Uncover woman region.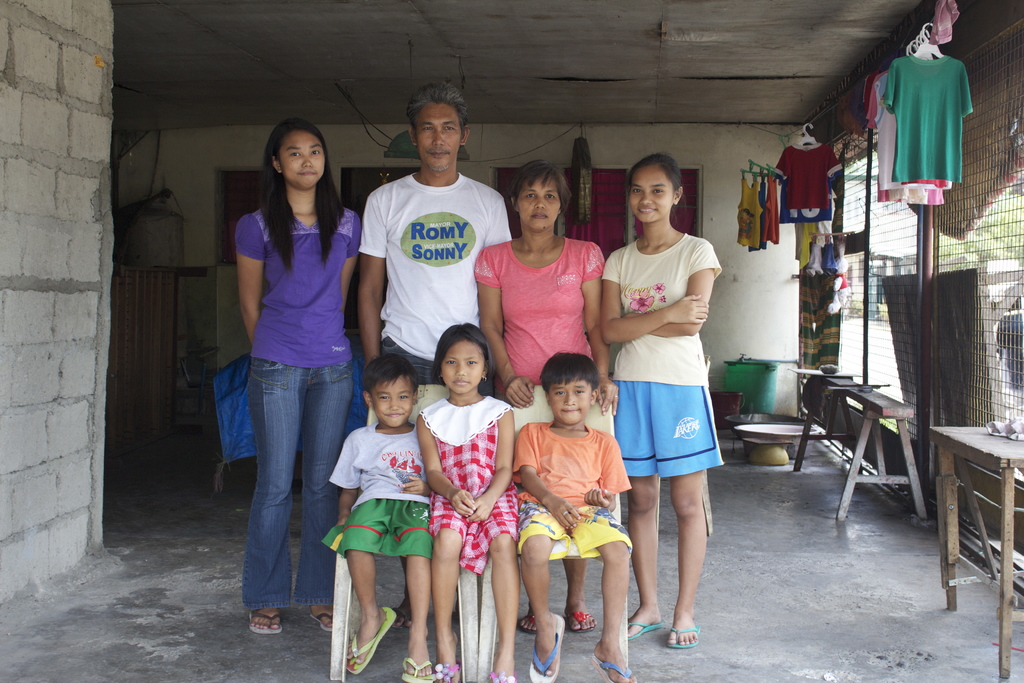
Uncovered: [x1=598, y1=153, x2=724, y2=646].
